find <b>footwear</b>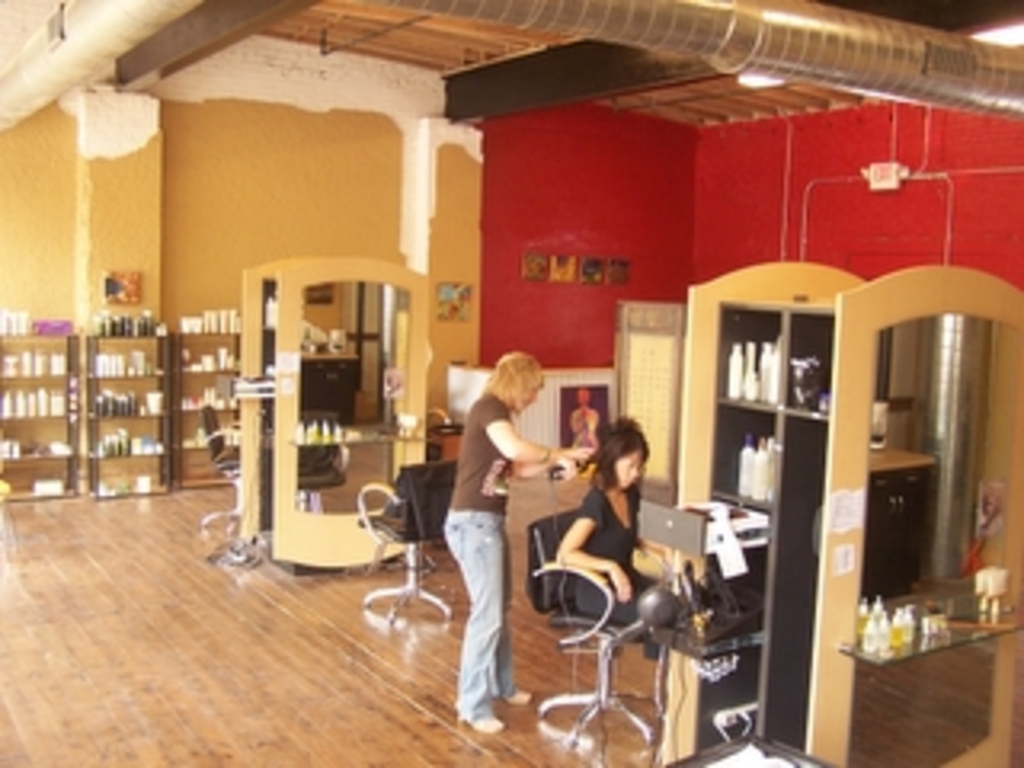
x1=458, y1=710, x2=502, y2=733
